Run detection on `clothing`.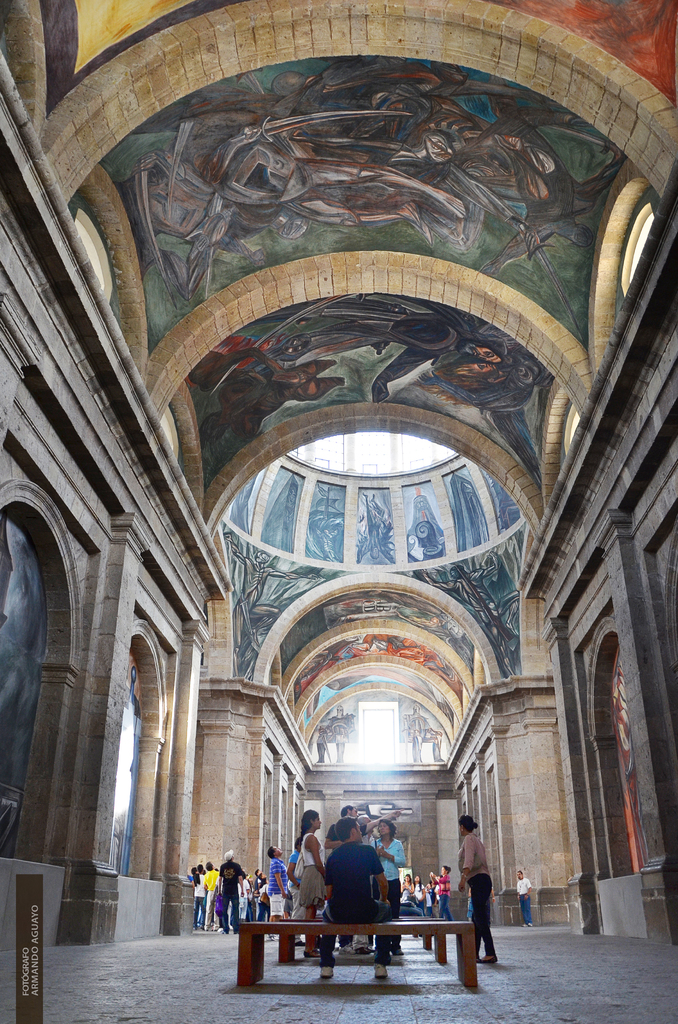
Result: {"x1": 414, "y1": 881, "x2": 424, "y2": 905}.
